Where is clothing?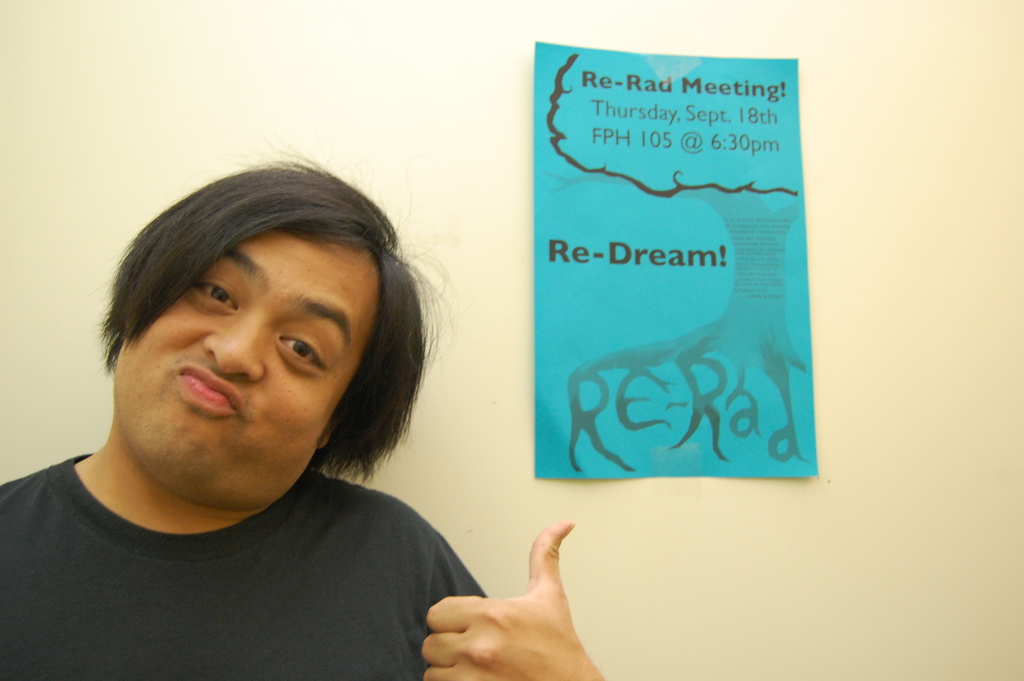
select_region(0, 452, 484, 680).
